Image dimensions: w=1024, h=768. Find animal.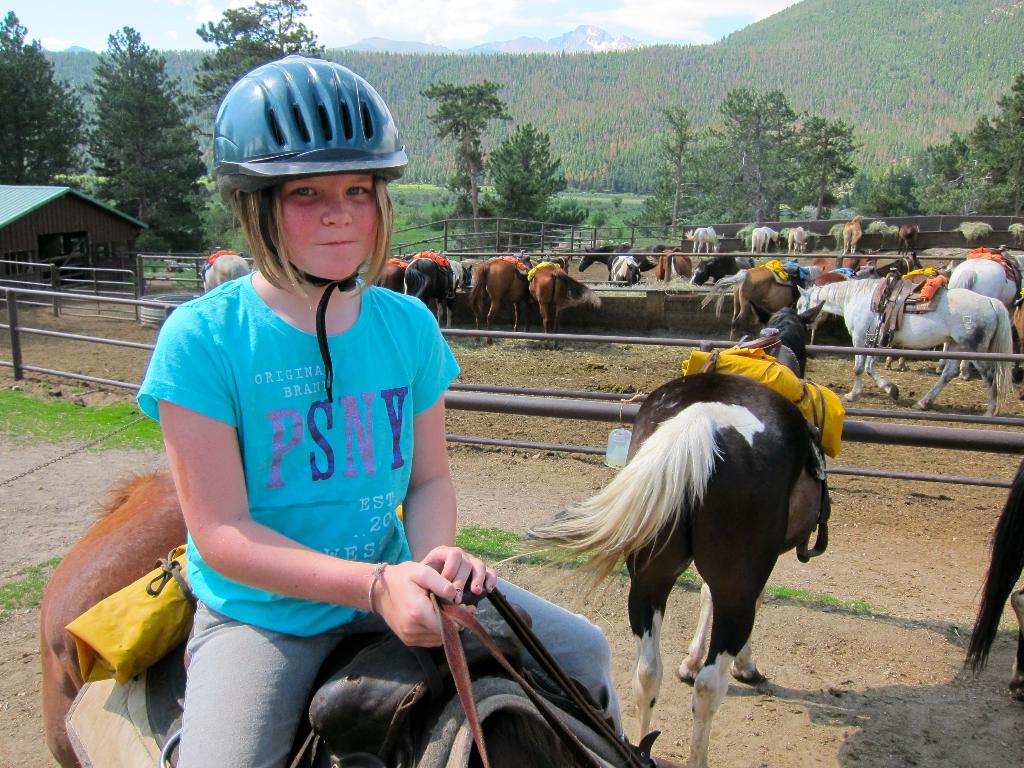
box(752, 223, 784, 253).
